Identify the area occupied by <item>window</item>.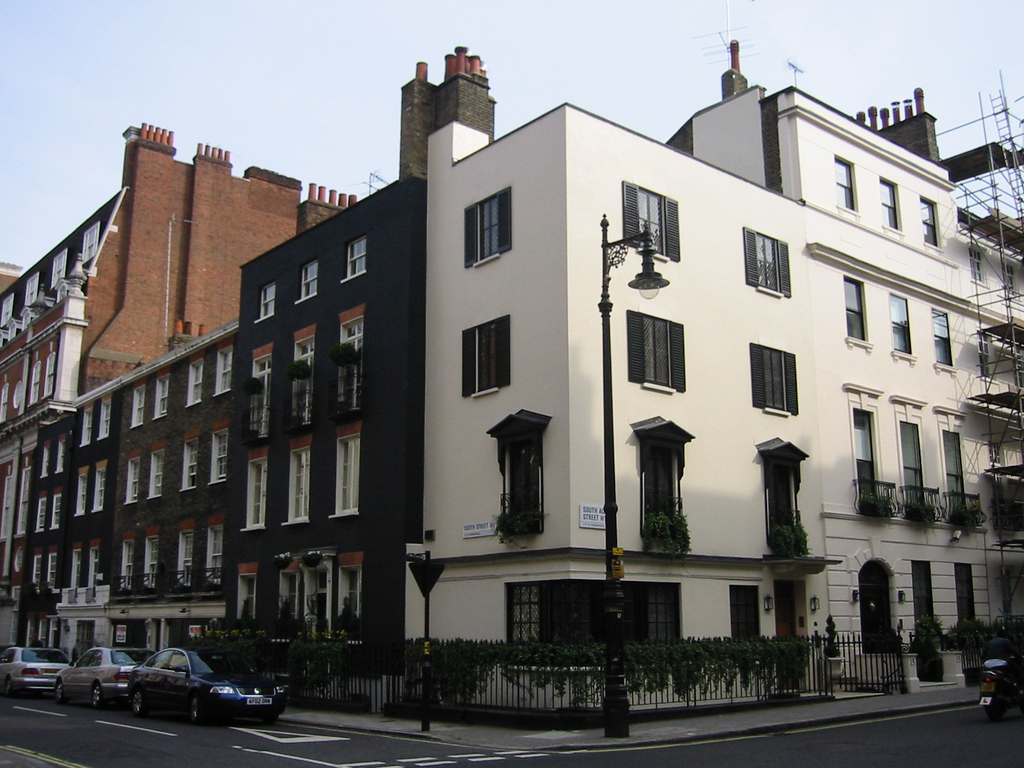
Area: (505,581,684,648).
